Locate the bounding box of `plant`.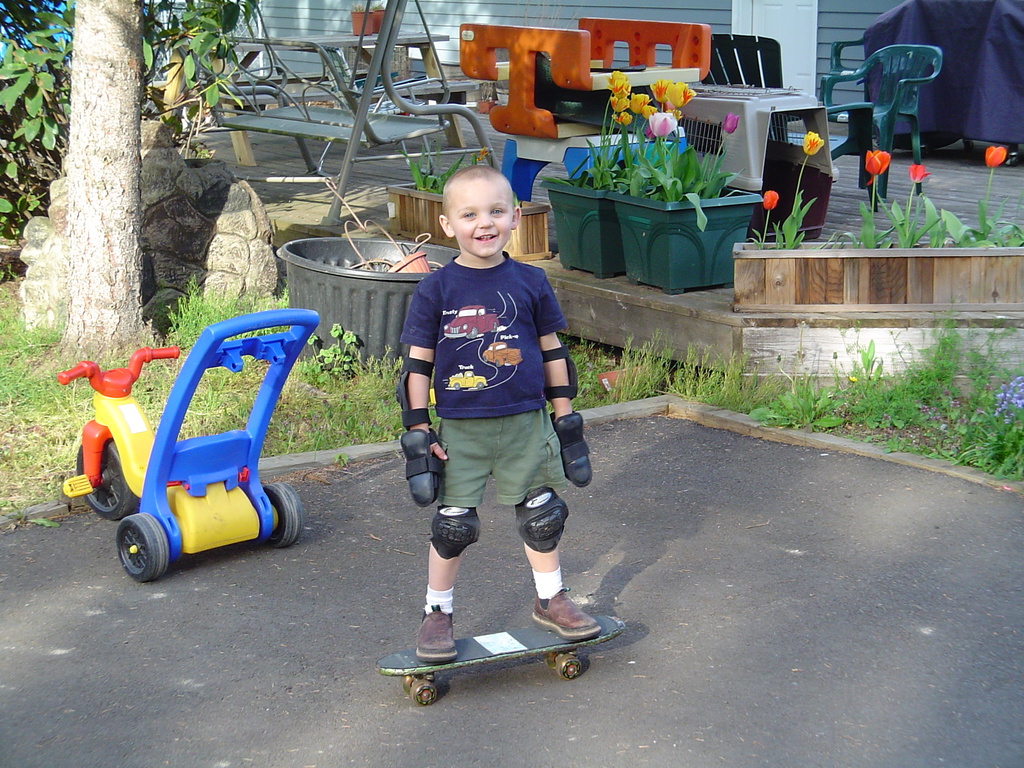
Bounding box: (x1=898, y1=166, x2=943, y2=244).
